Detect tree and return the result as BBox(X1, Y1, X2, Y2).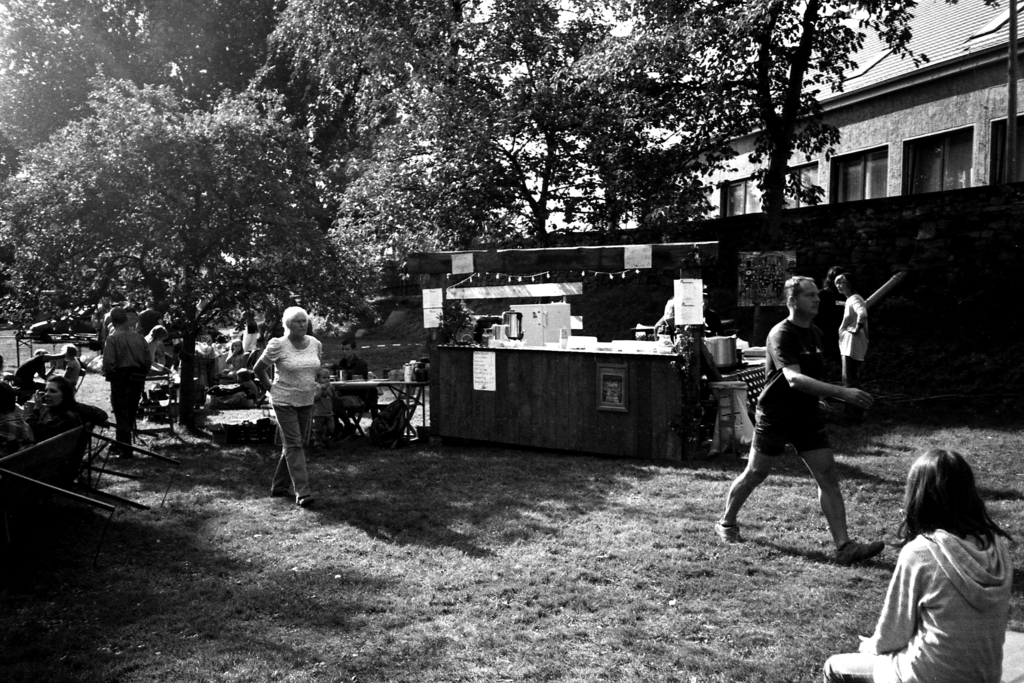
BBox(239, 0, 443, 315).
